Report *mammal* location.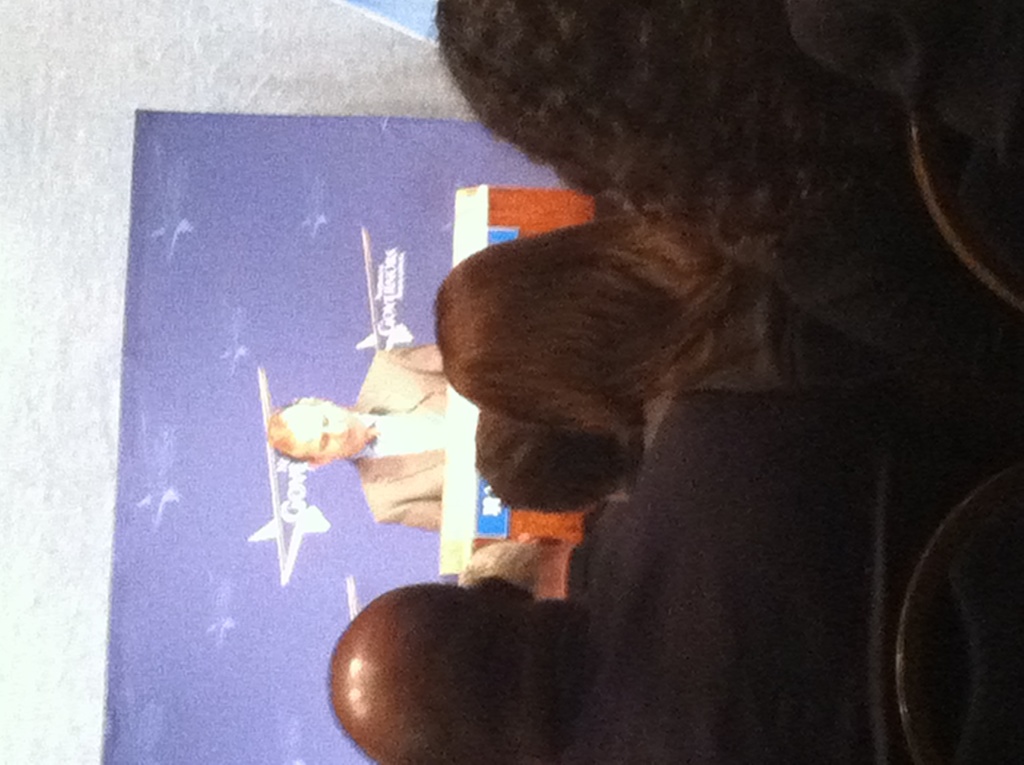
Report: (437, 205, 764, 432).
